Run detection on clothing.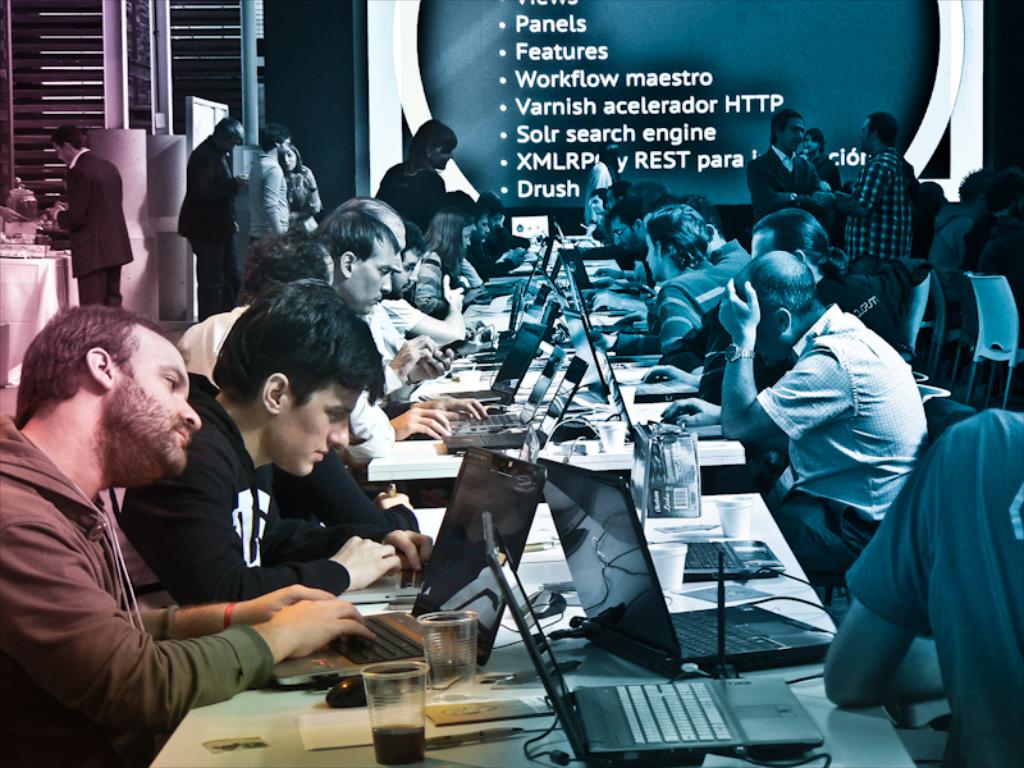
Result: <region>846, 147, 904, 273</region>.
